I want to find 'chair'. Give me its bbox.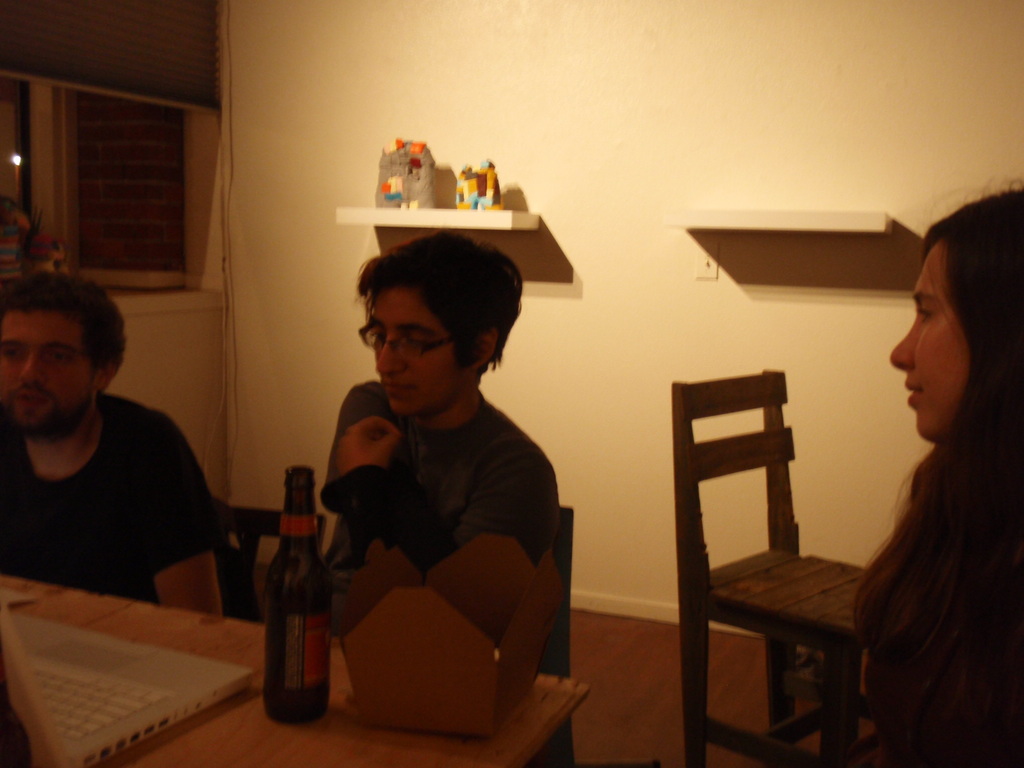
box(330, 511, 571, 767).
